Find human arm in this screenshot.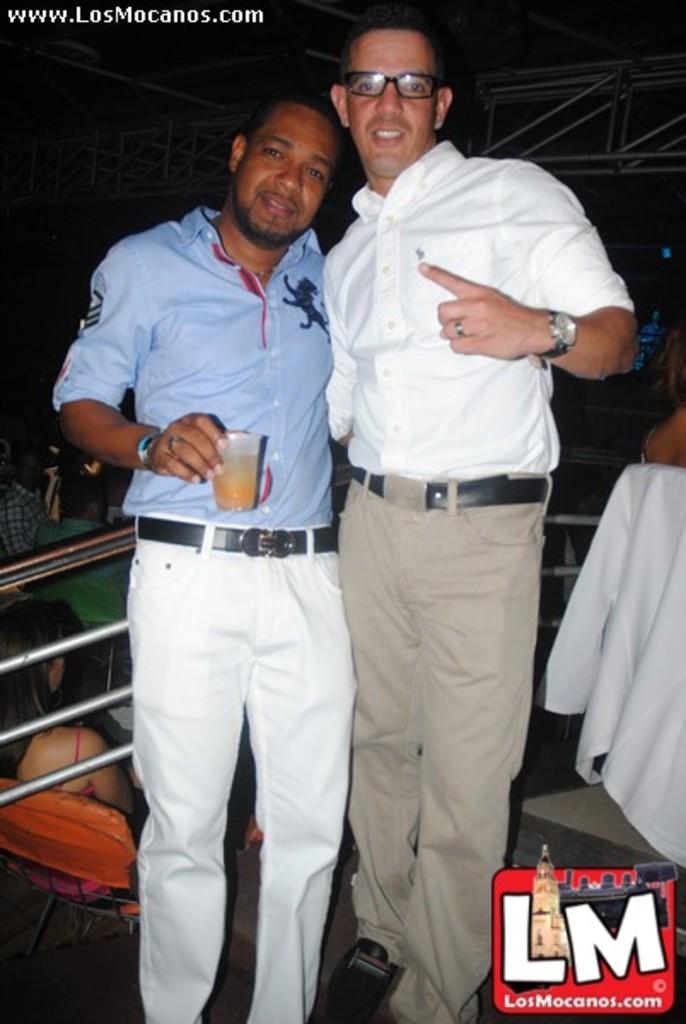
The bounding box for human arm is left=90, top=736, right=135, bottom=807.
